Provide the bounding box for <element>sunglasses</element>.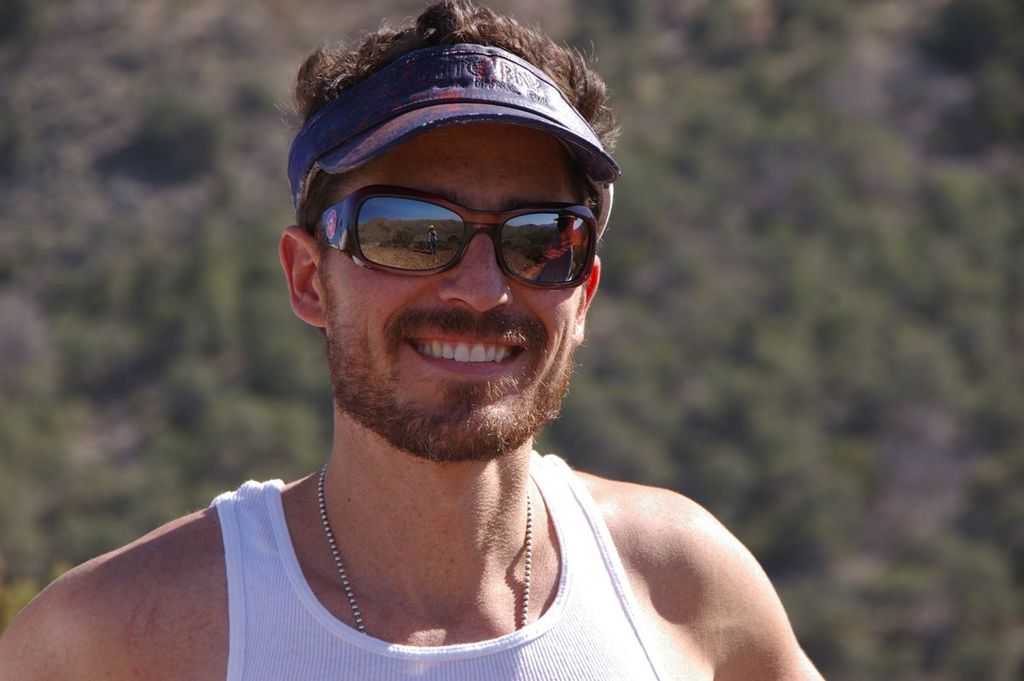
[311,183,597,292].
